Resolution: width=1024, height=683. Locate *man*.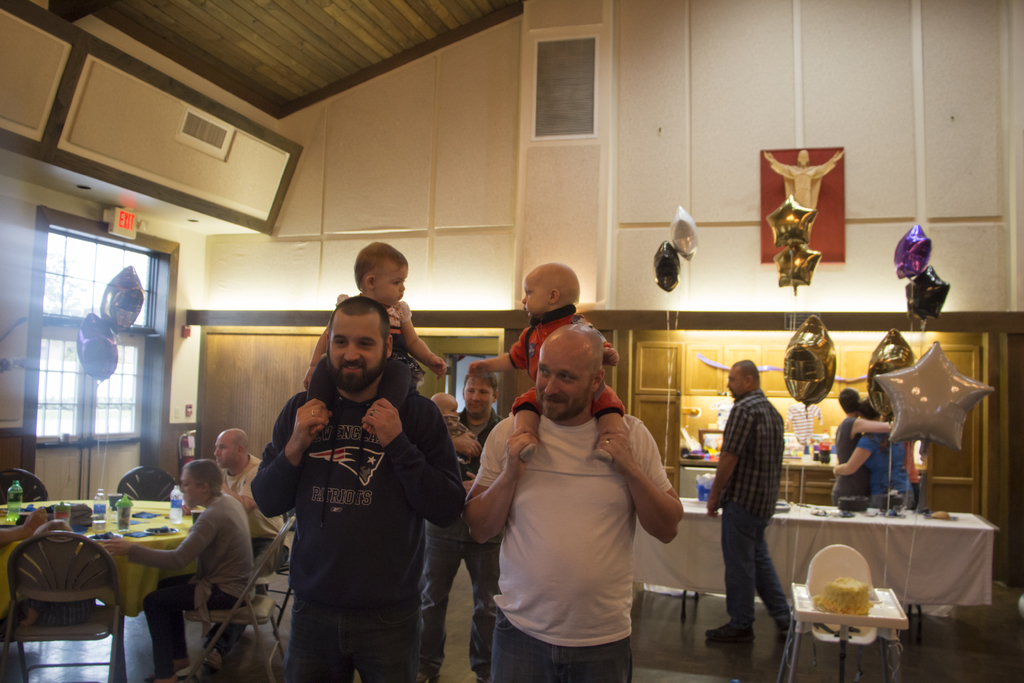
pyautogui.locateOnScreen(99, 461, 255, 678).
